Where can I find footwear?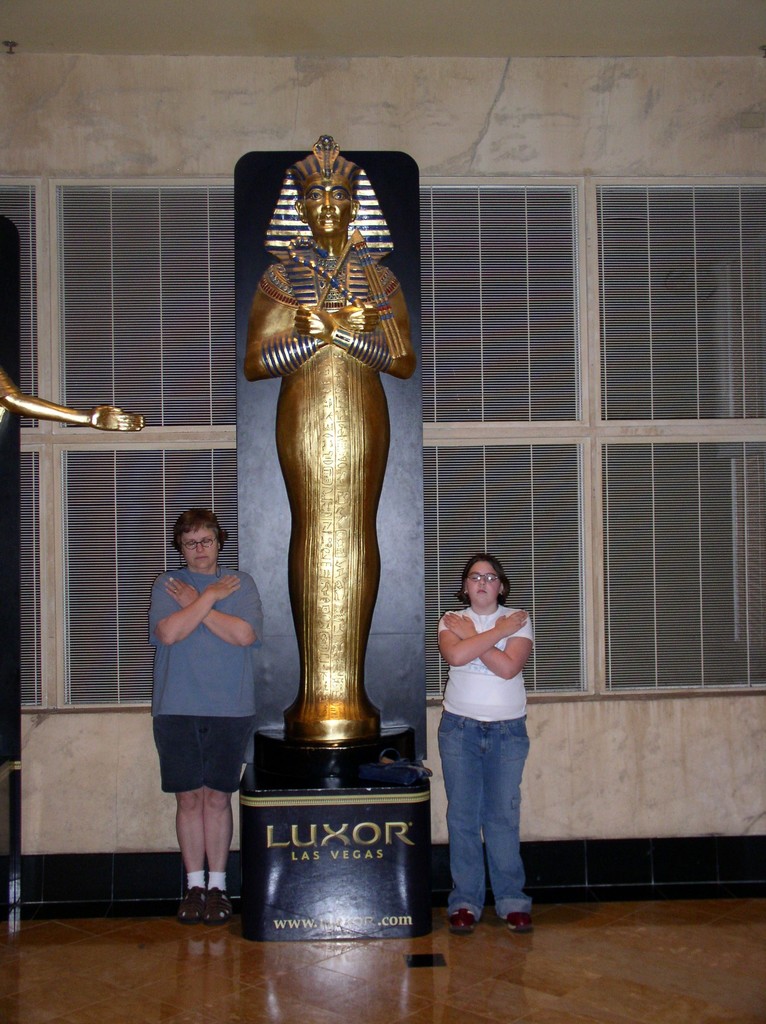
You can find it at box=[449, 909, 477, 932].
